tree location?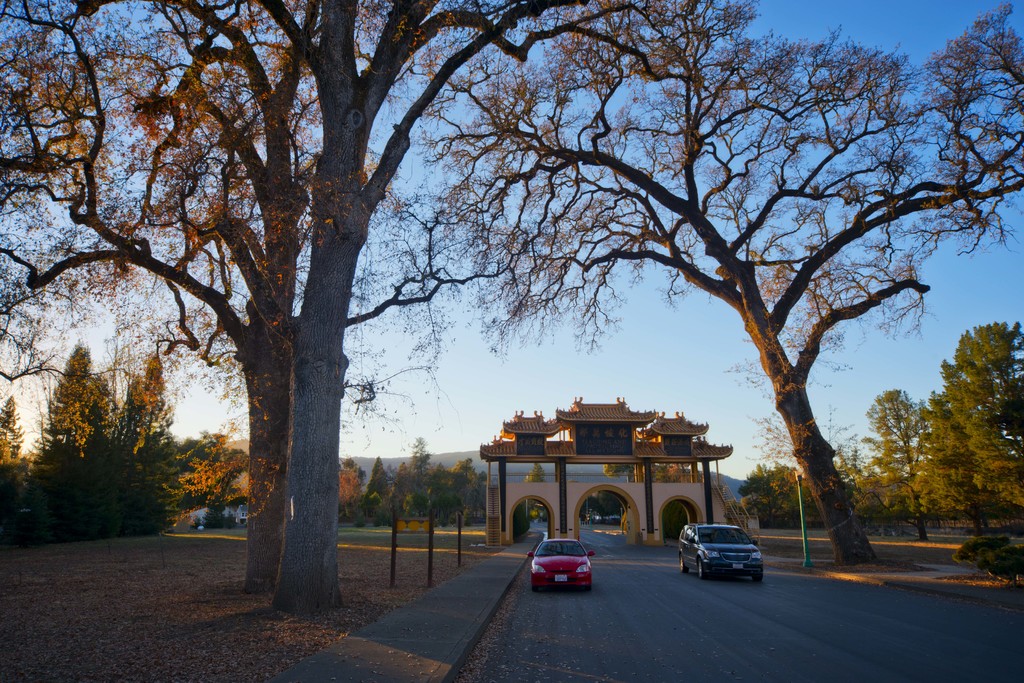
detection(0, 0, 502, 599)
